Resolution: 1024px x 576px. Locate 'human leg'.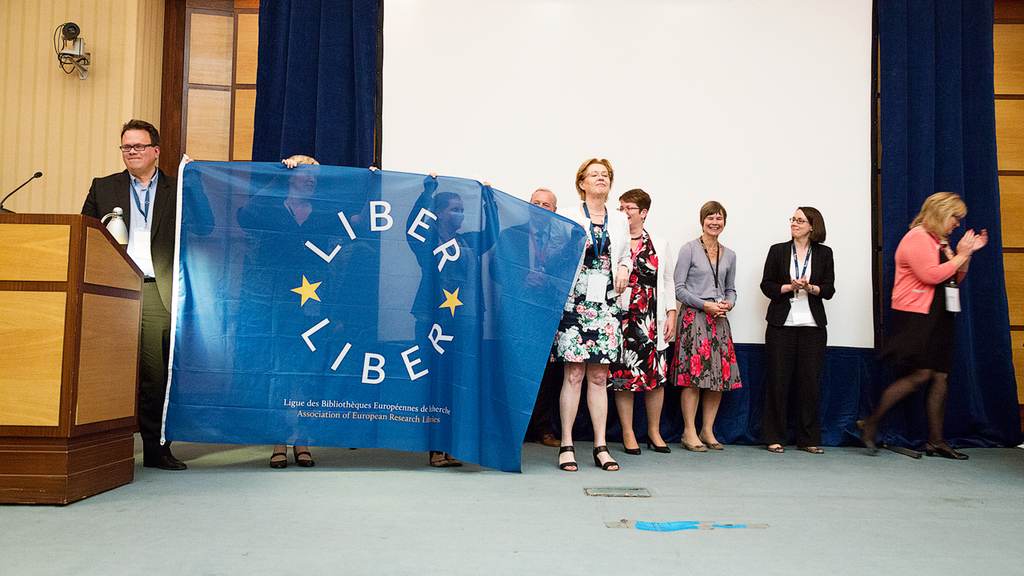
box=[612, 388, 638, 453].
